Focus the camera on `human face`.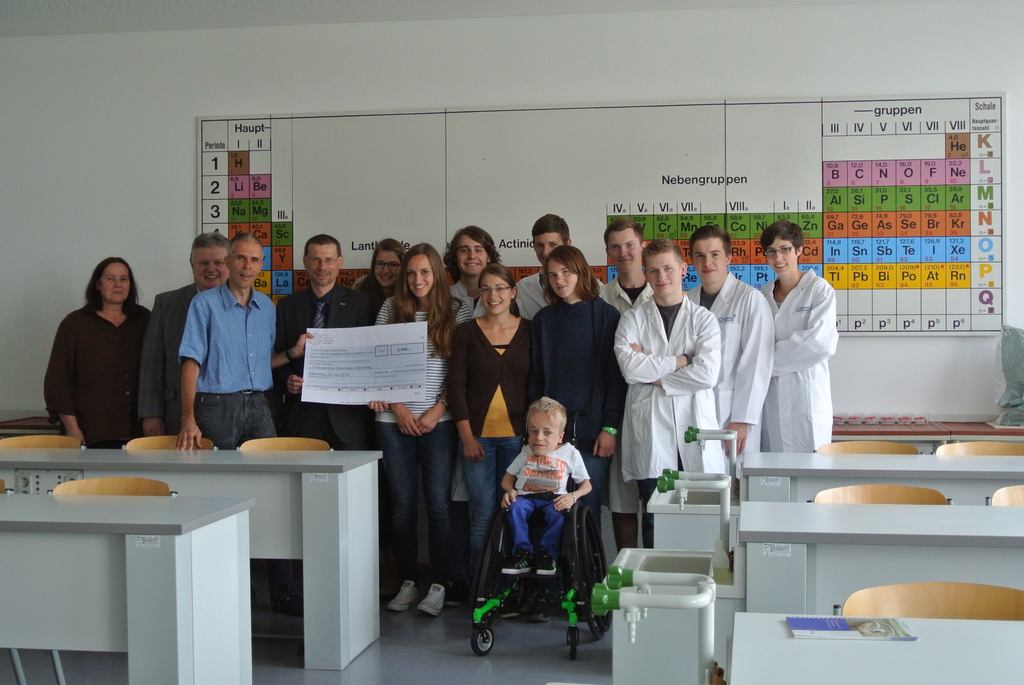
Focus region: bbox=(550, 258, 577, 297).
